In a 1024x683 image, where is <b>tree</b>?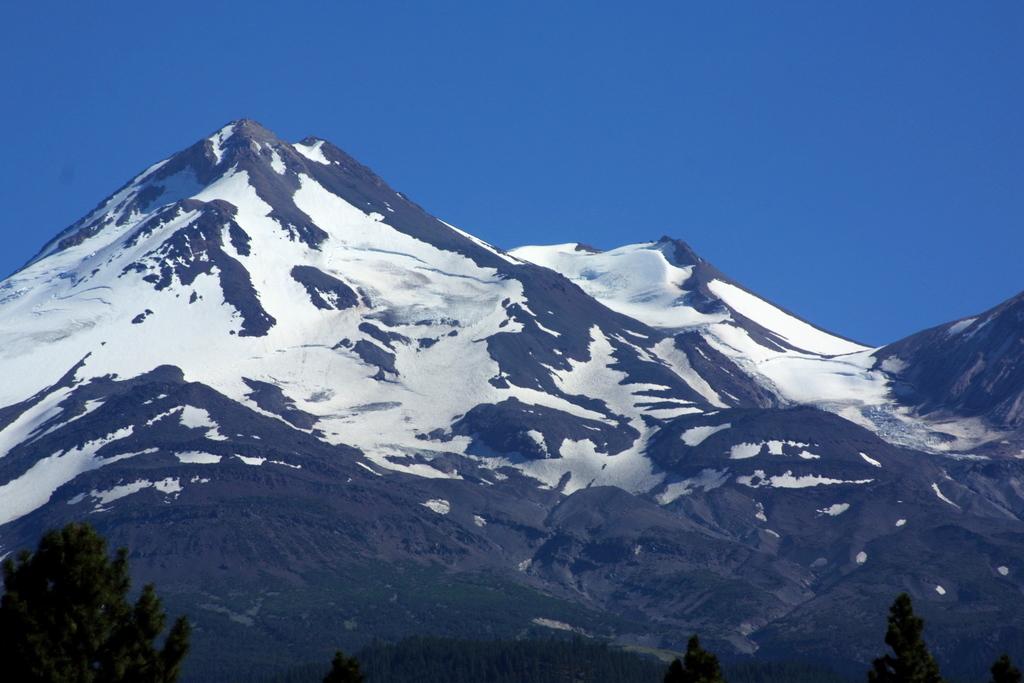
pyautogui.locateOnScreen(878, 586, 949, 682).
